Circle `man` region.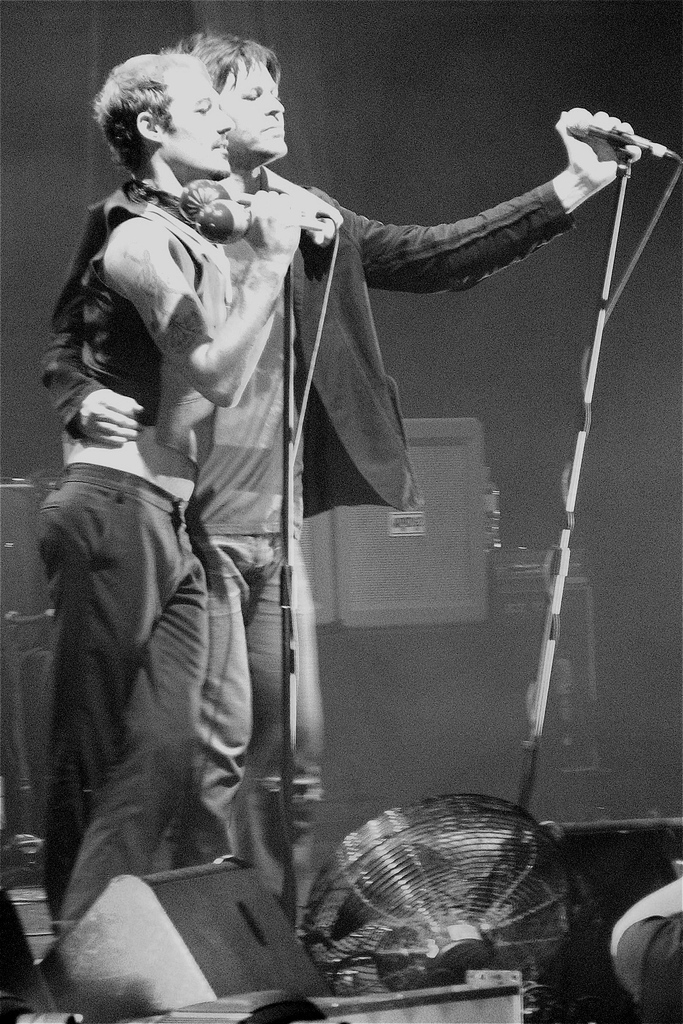
Region: (33, 33, 638, 920).
